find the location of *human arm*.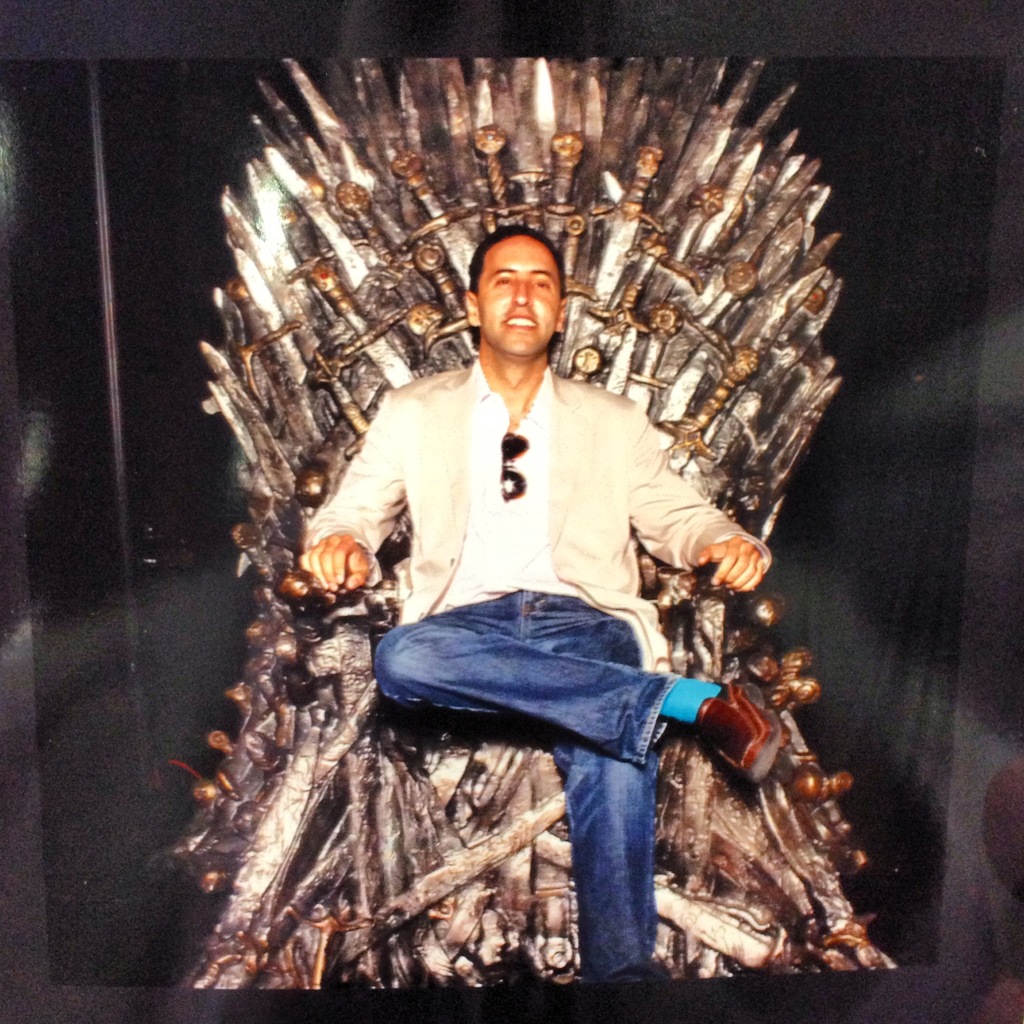
Location: [x1=299, y1=385, x2=406, y2=600].
